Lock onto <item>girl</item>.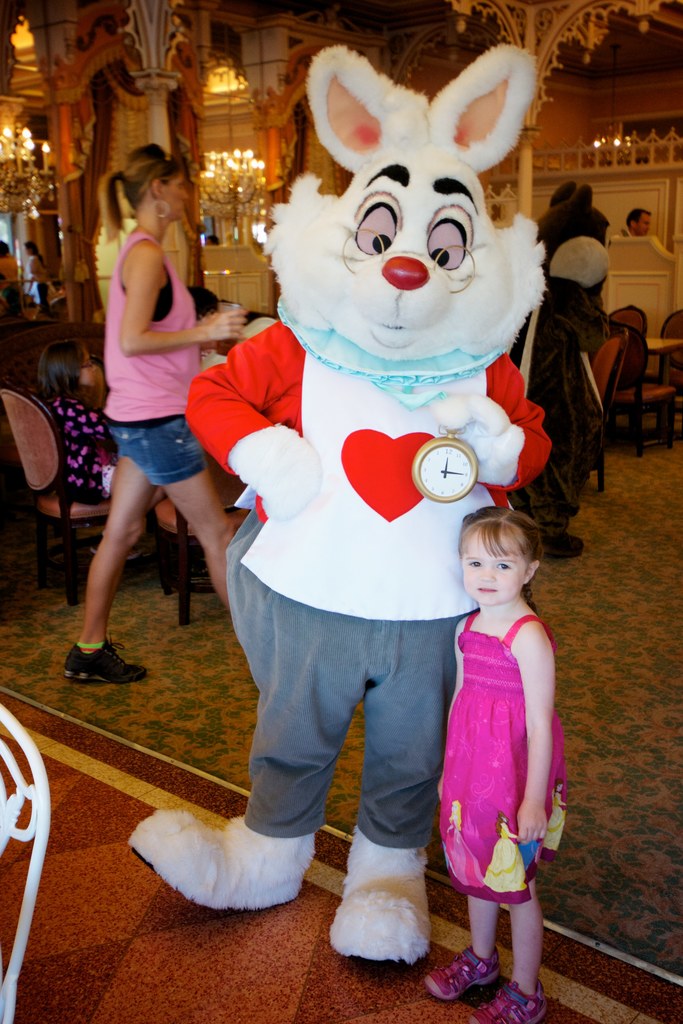
Locked: [427,498,568,1023].
